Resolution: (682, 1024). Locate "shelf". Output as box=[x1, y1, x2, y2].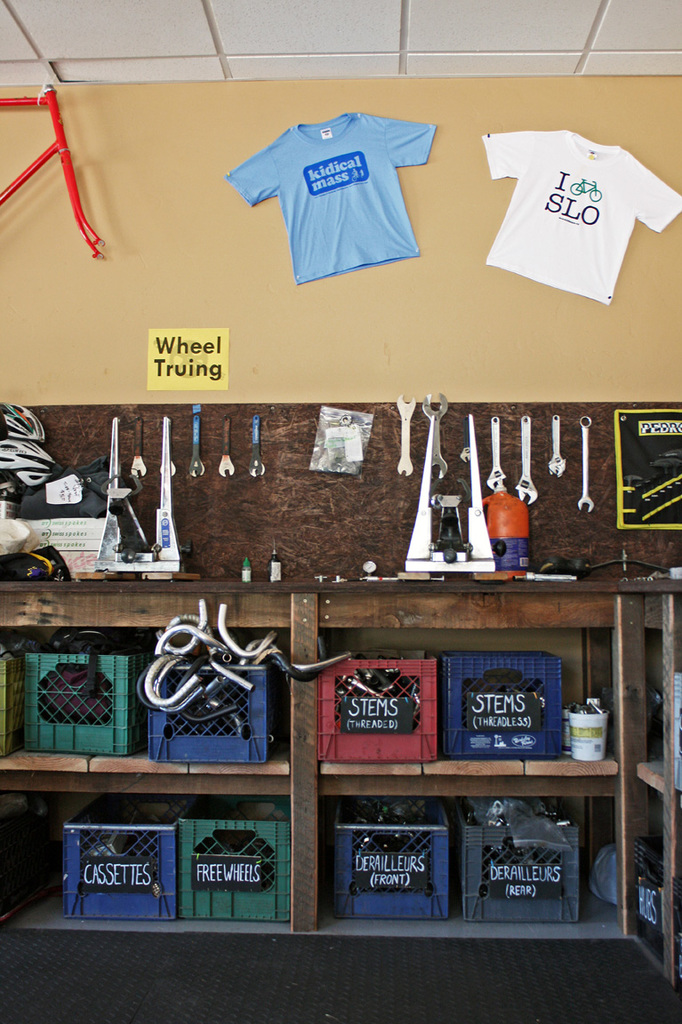
box=[306, 597, 630, 770].
